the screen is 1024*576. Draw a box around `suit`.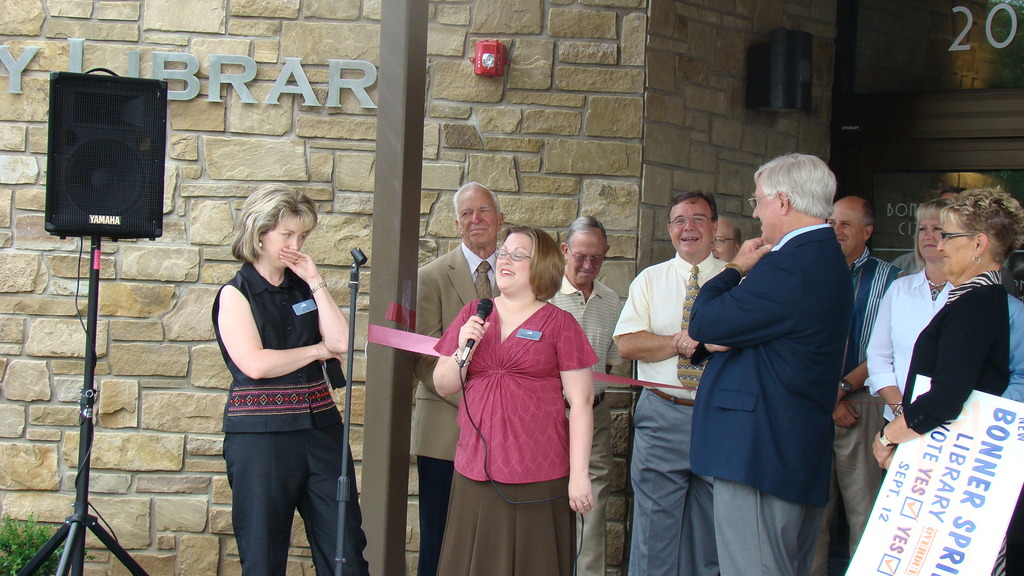
select_region(686, 216, 850, 575).
